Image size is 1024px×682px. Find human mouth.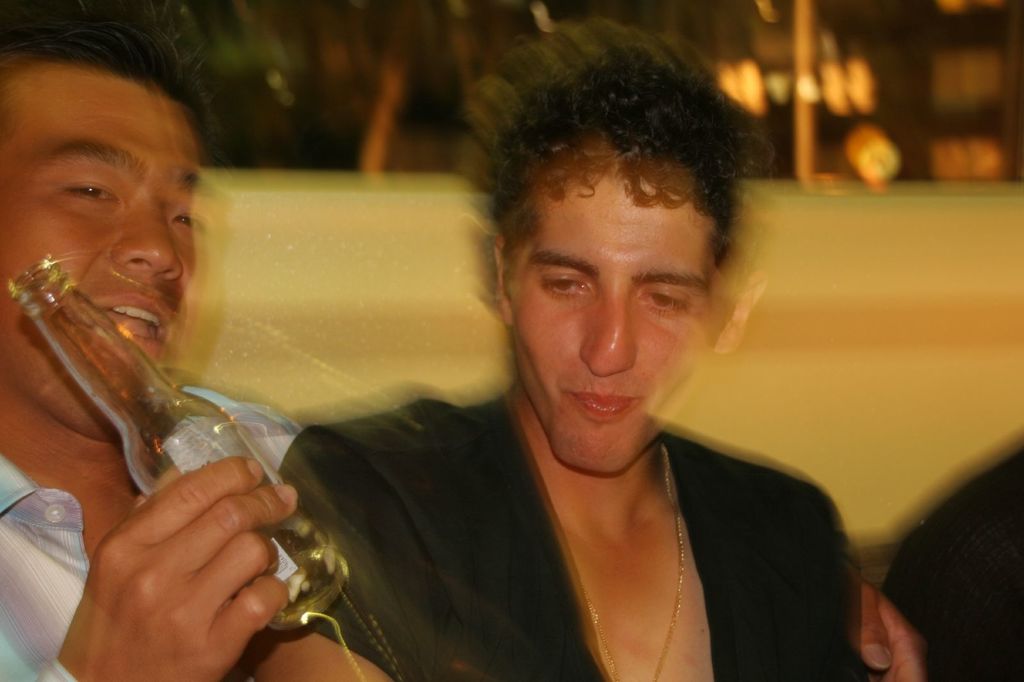
box=[570, 393, 631, 413].
